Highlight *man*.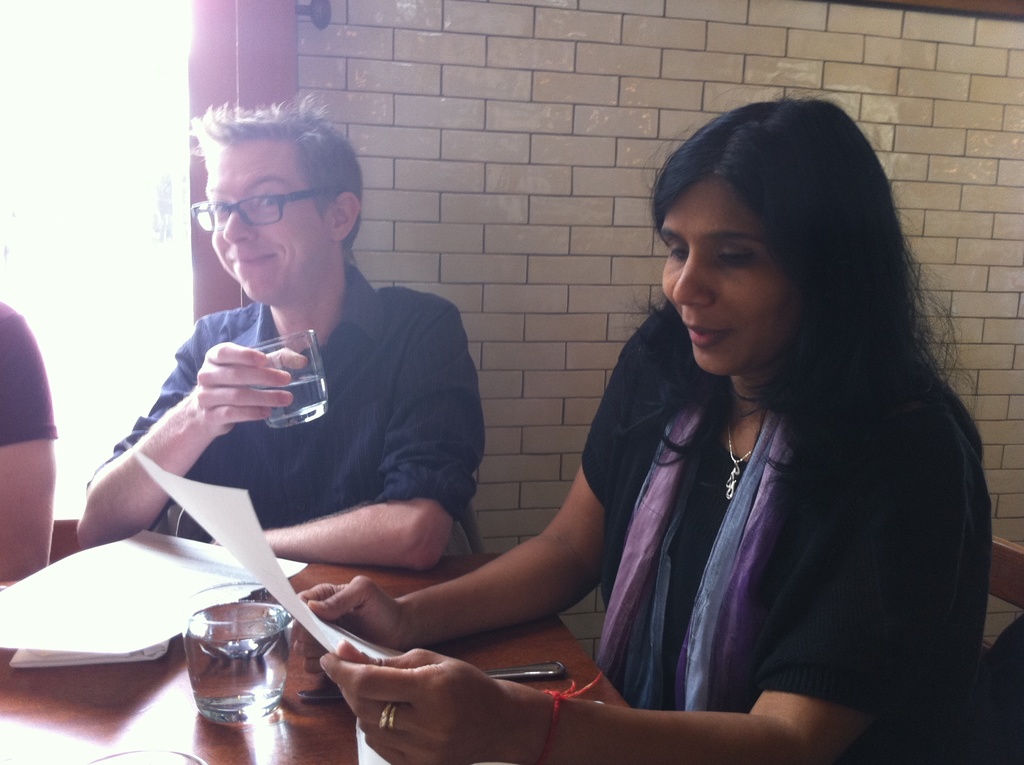
Highlighted region: [x1=70, y1=124, x2=517, y2=626].
